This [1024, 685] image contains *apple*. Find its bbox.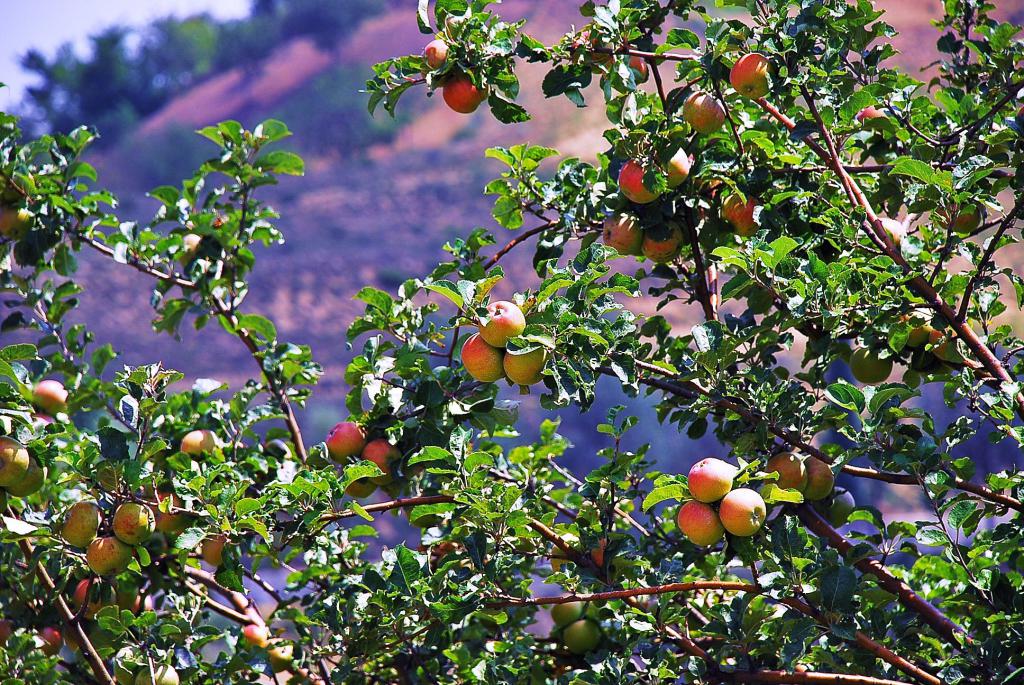
left=663, top=146, right=690, bottom=190.
